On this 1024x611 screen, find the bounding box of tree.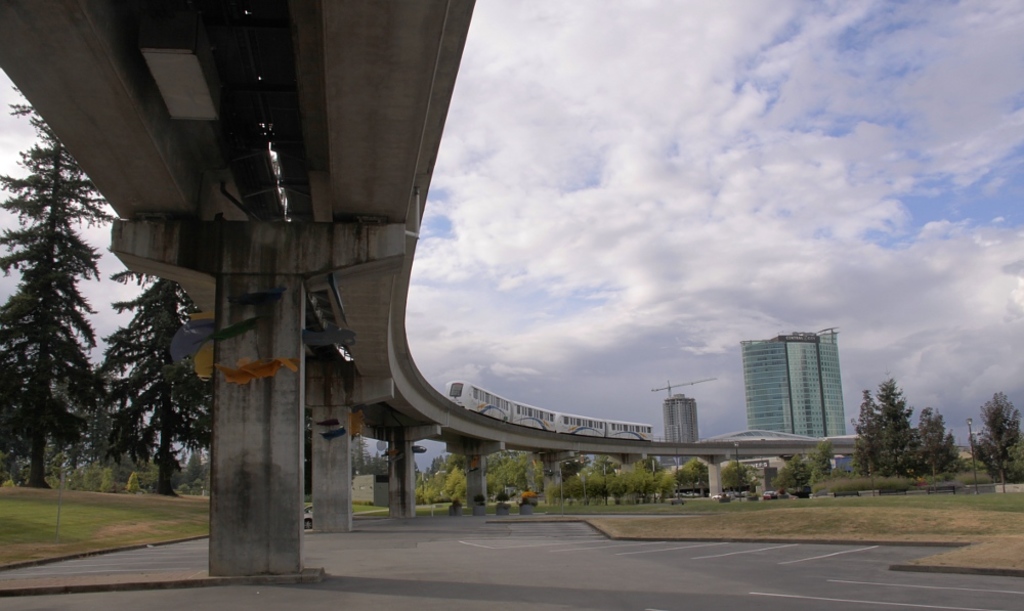
Bounding box: box=[775, 449, 812, 495].
